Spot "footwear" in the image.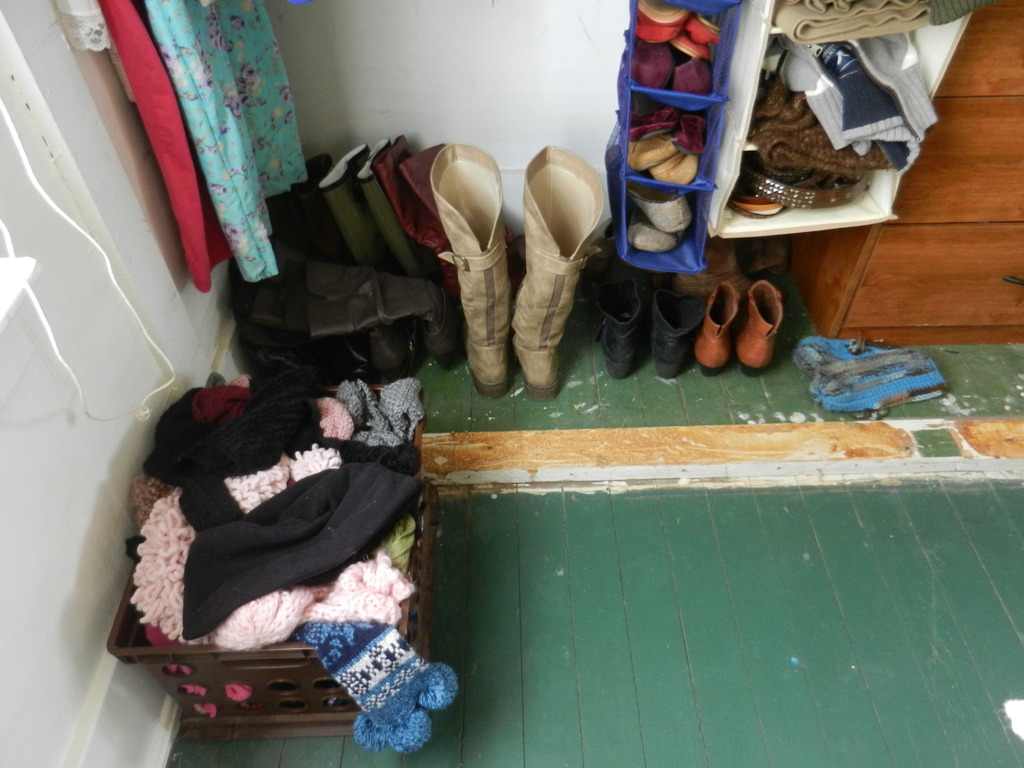
"footwear" found at <box>627,186,692,233</box>.
